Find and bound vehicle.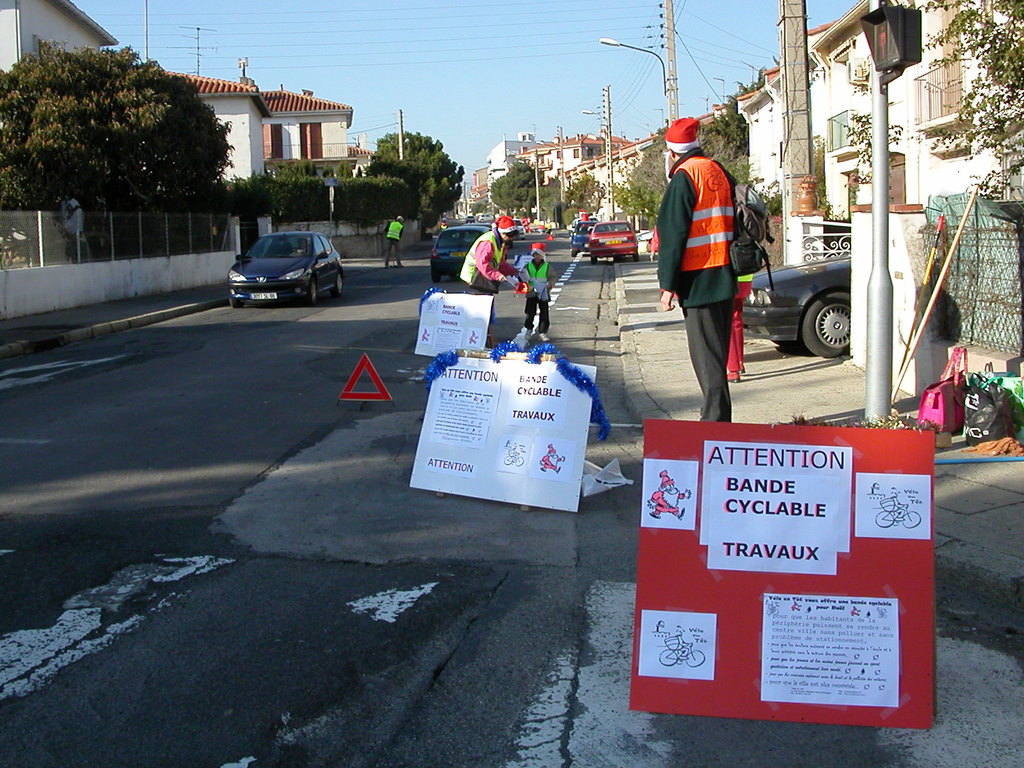
Bound: x1=475 y1=209 x2=492 y2=221.
